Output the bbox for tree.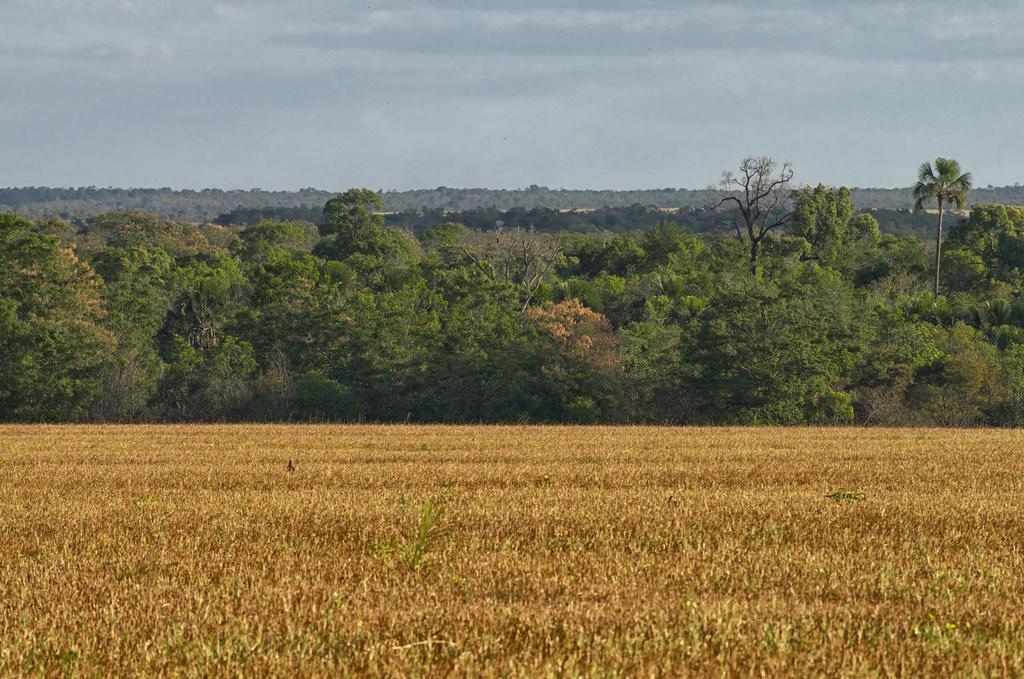
(left=909, top=155, right=977, bottom=299).
